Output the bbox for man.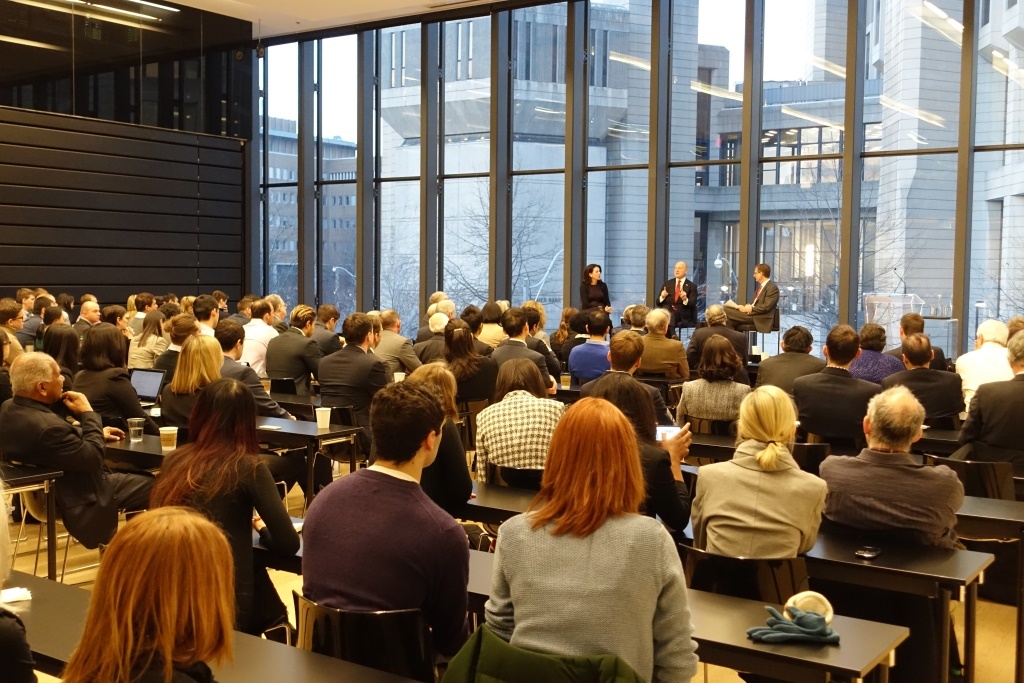
select_region(11, 295, 55, 351).
